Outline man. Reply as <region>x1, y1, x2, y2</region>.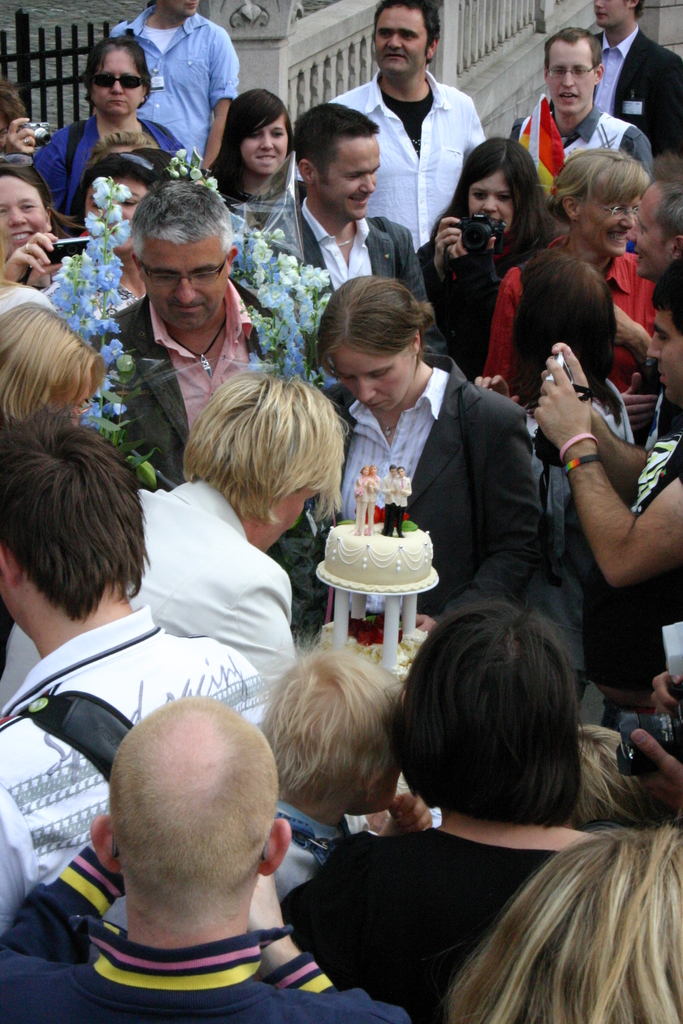
<region>91, 184, 333, 647</region>.
